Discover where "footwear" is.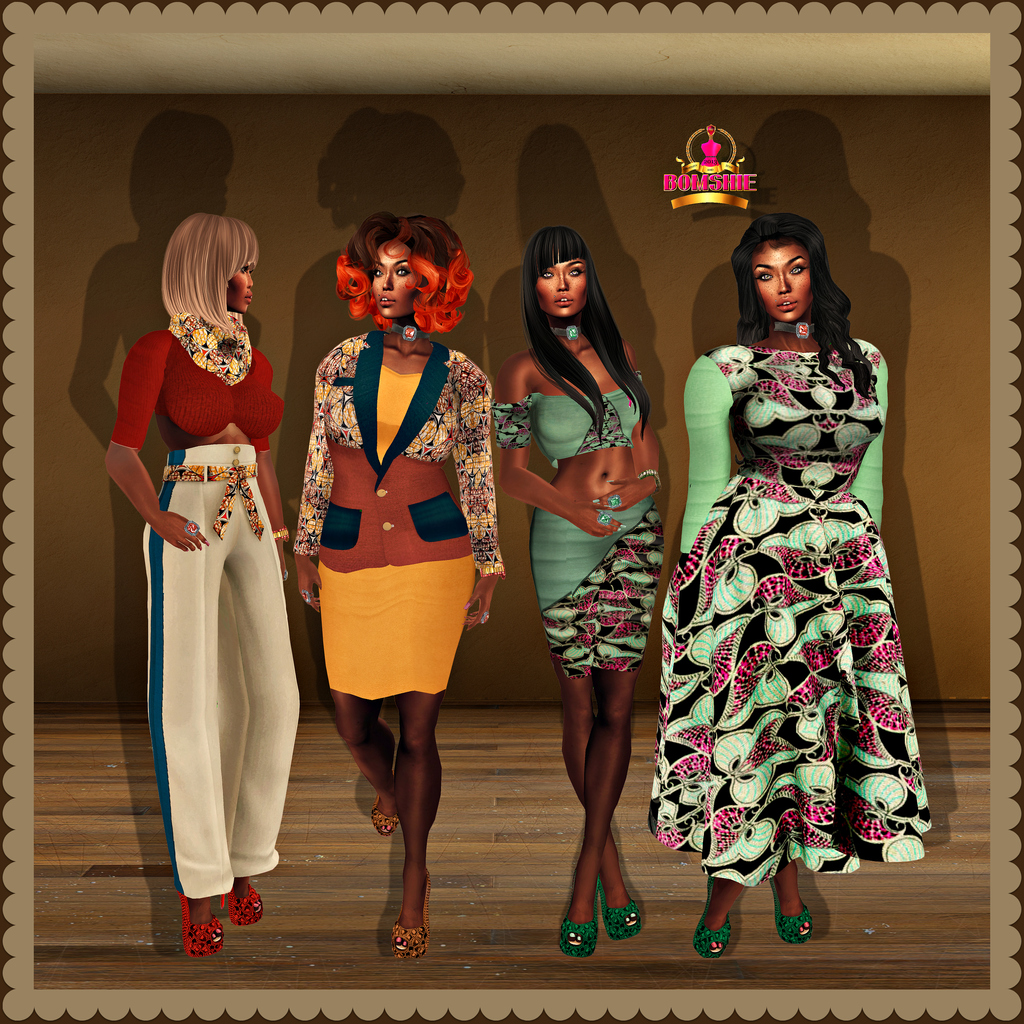
Discovered at 229, 872, 254, 921.
